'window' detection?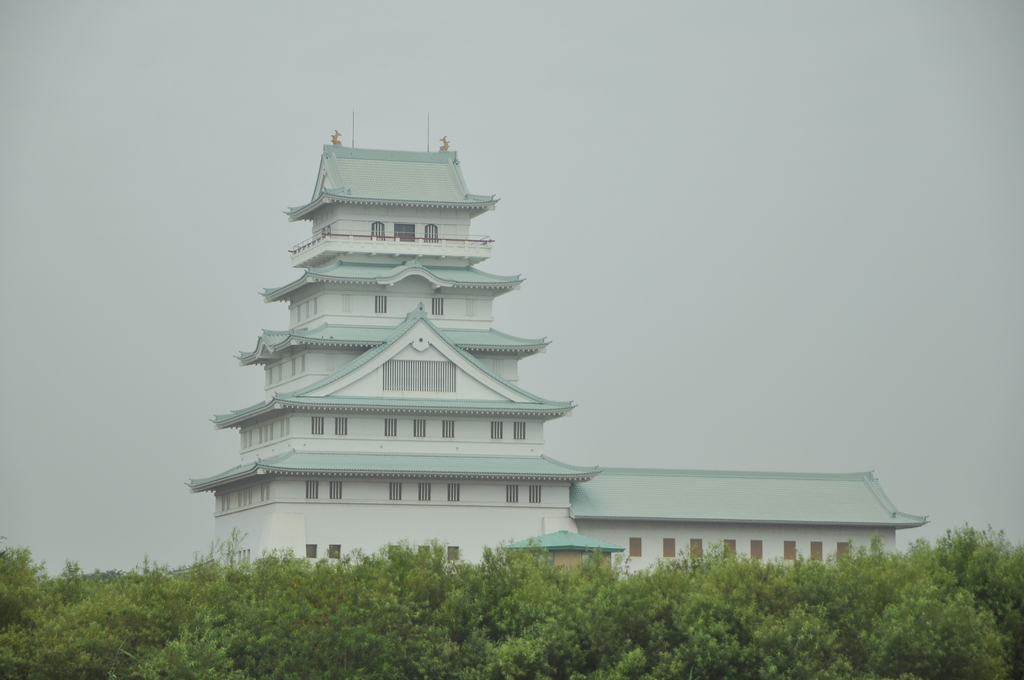
[516,420,528,440]
